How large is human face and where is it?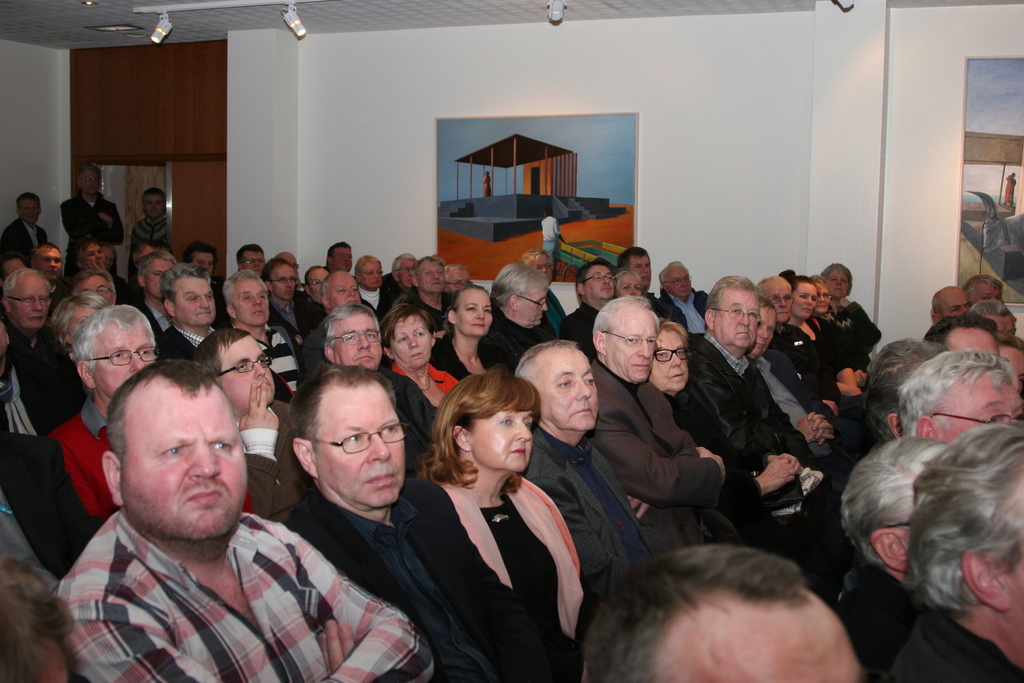
Bounding box: (x1=144, y1=193, x2=168, y2=215).
